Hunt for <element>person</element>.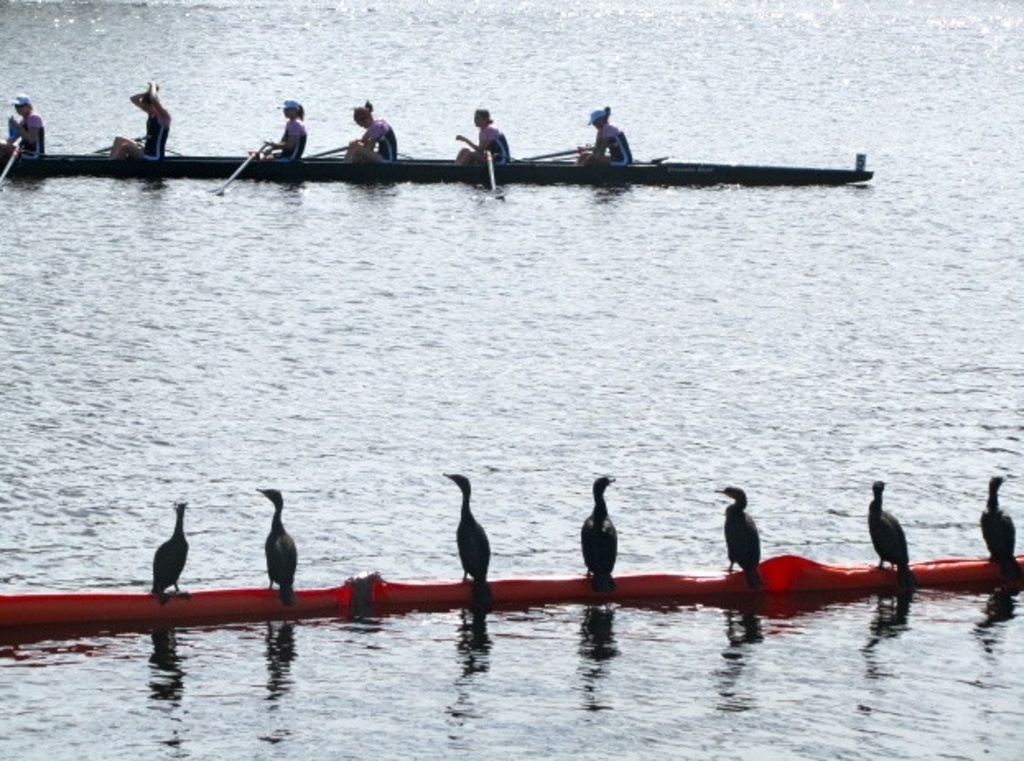
Hunted down at 244,102,308,155.
